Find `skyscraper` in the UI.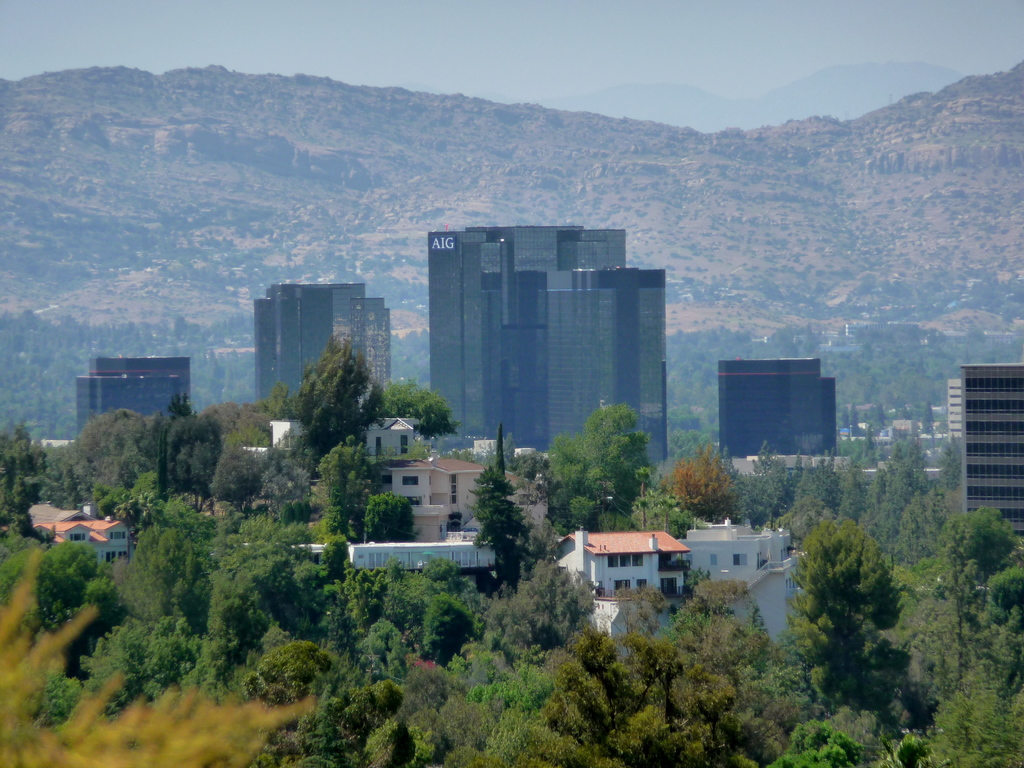
UI element at rect(707, 351, 838, 463).
